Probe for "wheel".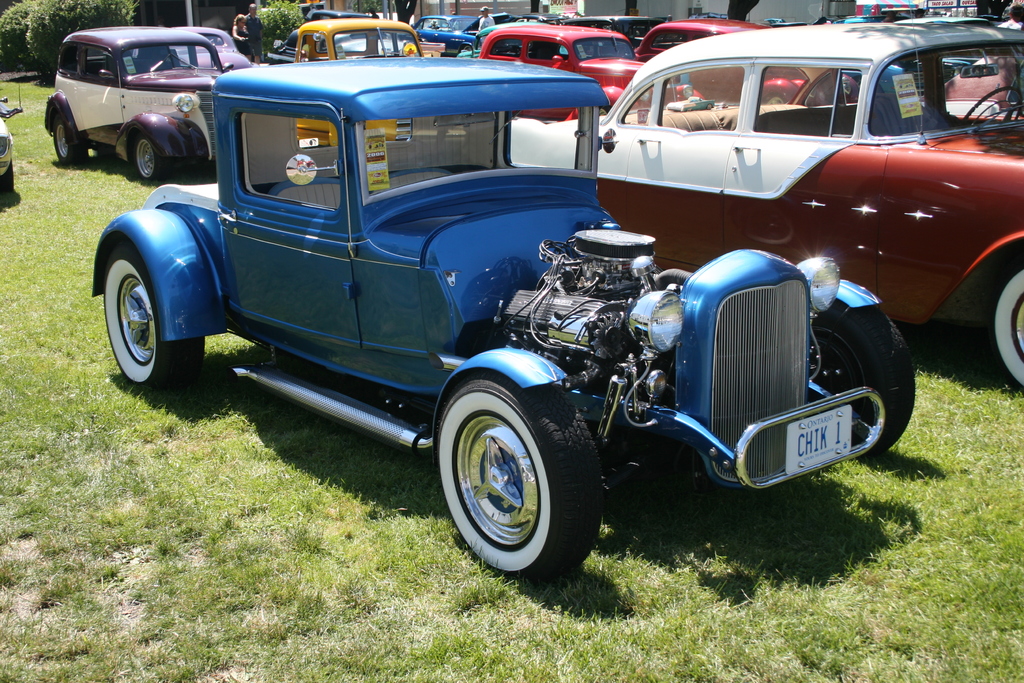
Probe result: (x1=760, y1=94, x2=785, y2=108).
